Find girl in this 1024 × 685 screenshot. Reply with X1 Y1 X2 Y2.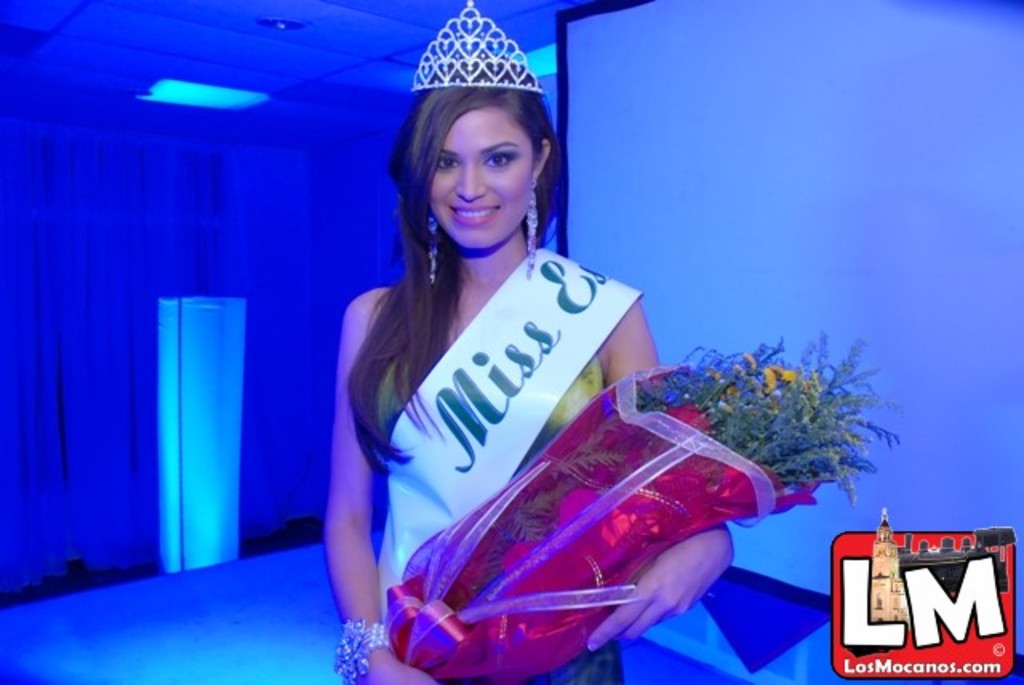
322 0 734 683.
